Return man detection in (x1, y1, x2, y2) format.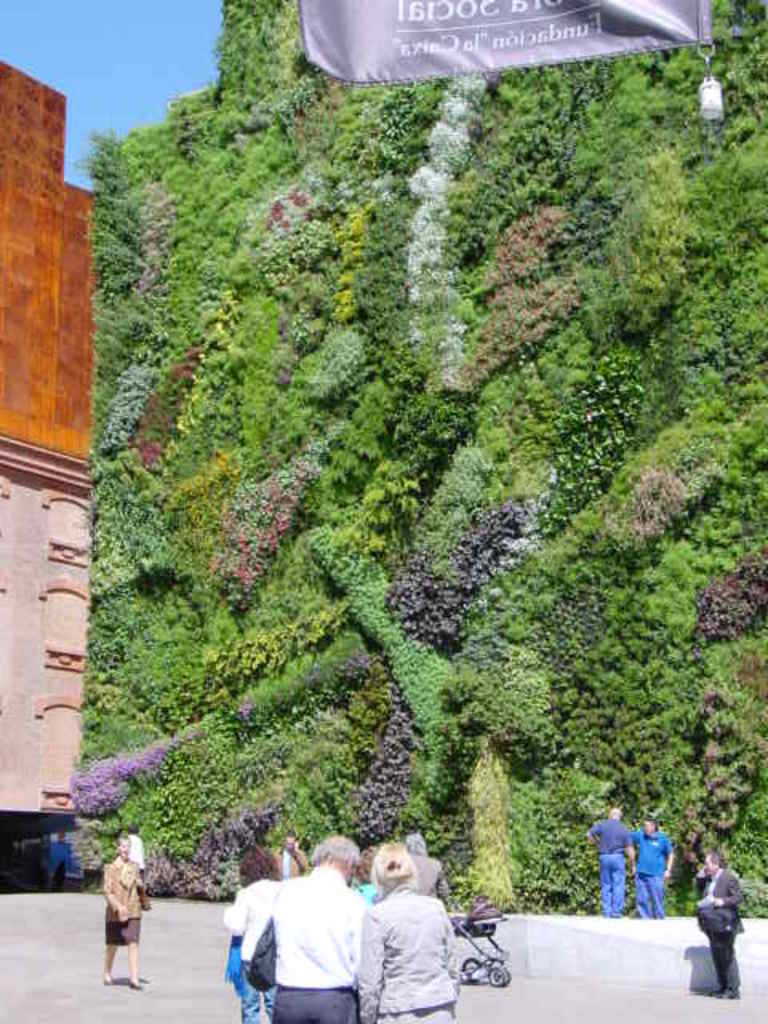
(269, 834, 363, 1022).
